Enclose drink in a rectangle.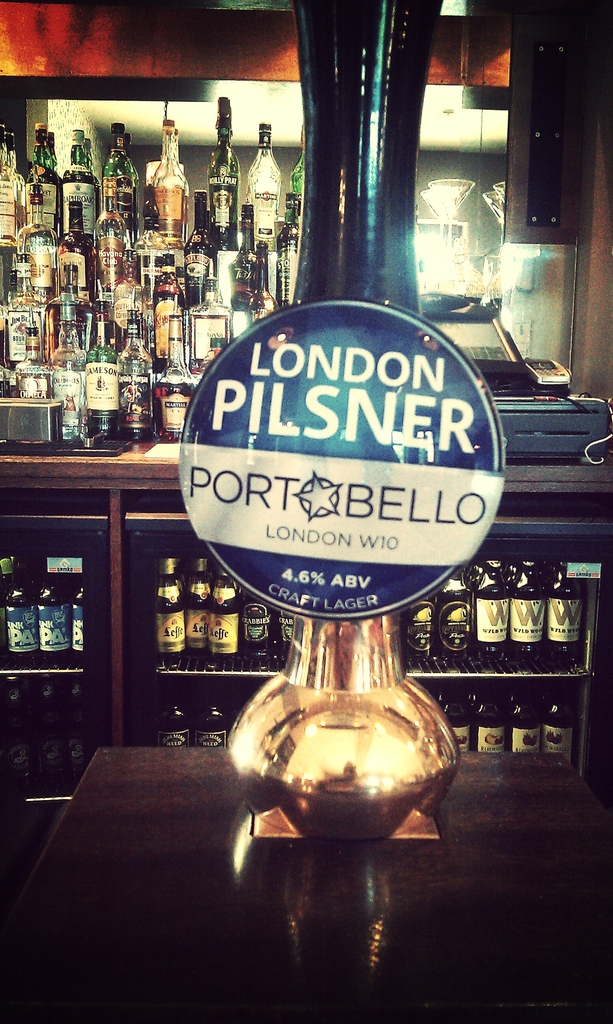
l=475, t=558, r=506, b=655.
